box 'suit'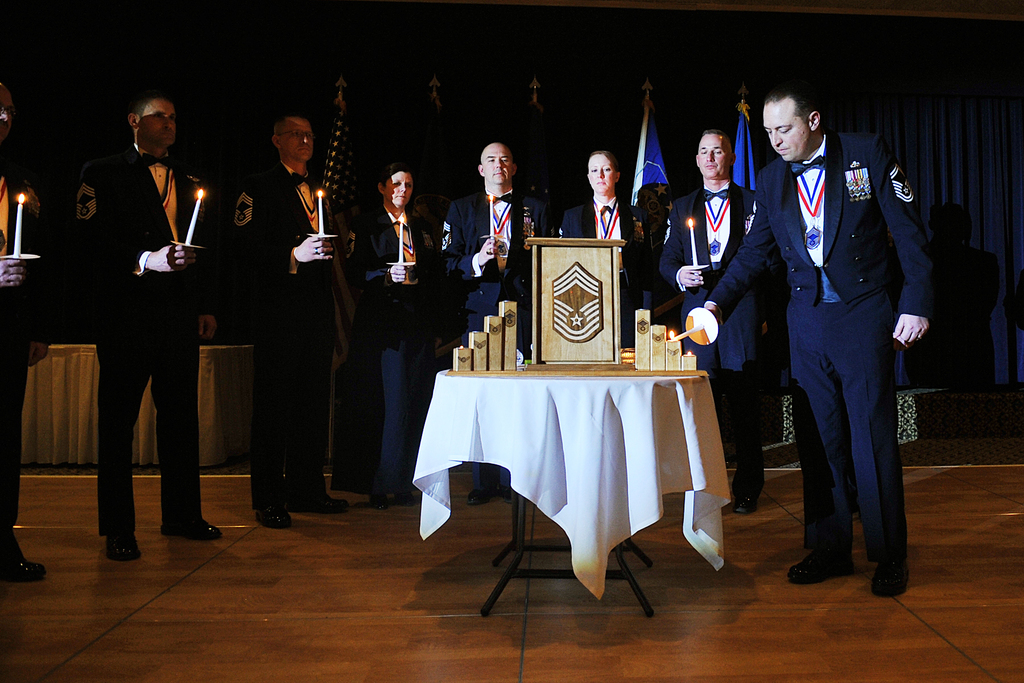
bbox=[440, 190, 563, 334]
